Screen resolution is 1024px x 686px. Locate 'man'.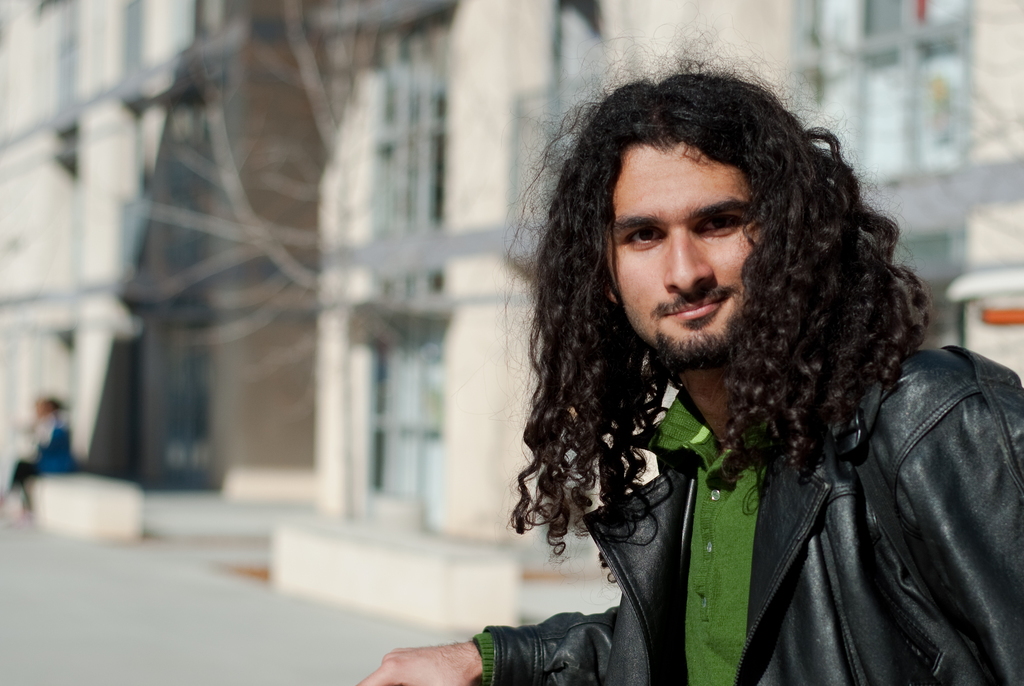
box=[358, 42, 1023, 685].
